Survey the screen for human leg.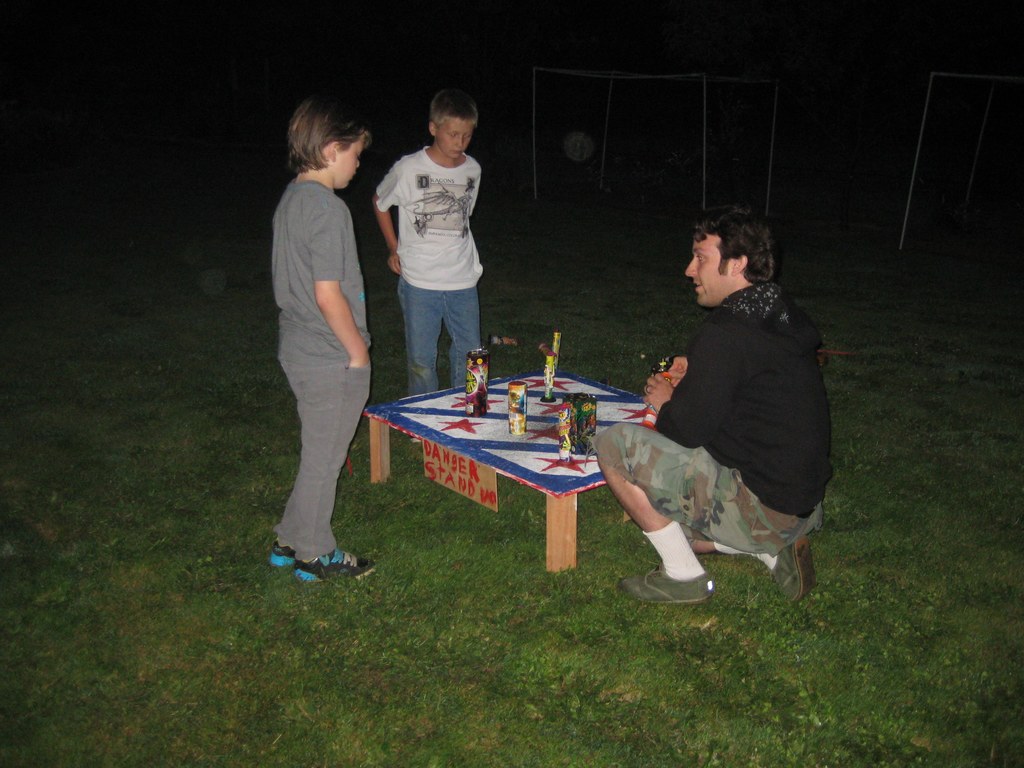
Survey found: (left=444, top=290, right=483, bottom=387).
